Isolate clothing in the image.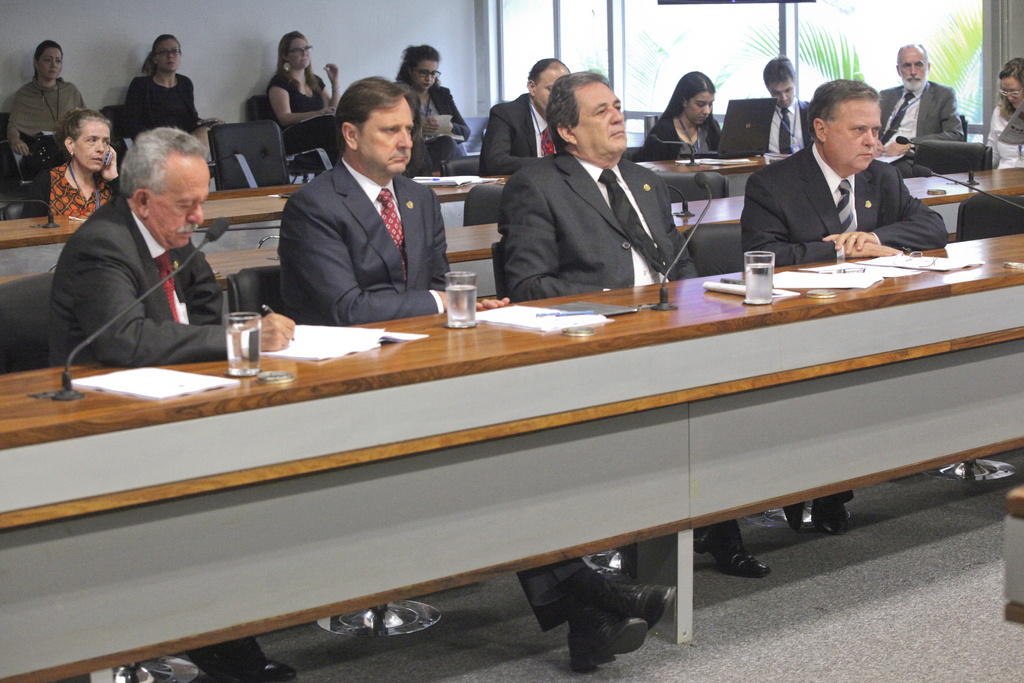
Isolated region: [left=644, top=114, right=723, bottom=160].
